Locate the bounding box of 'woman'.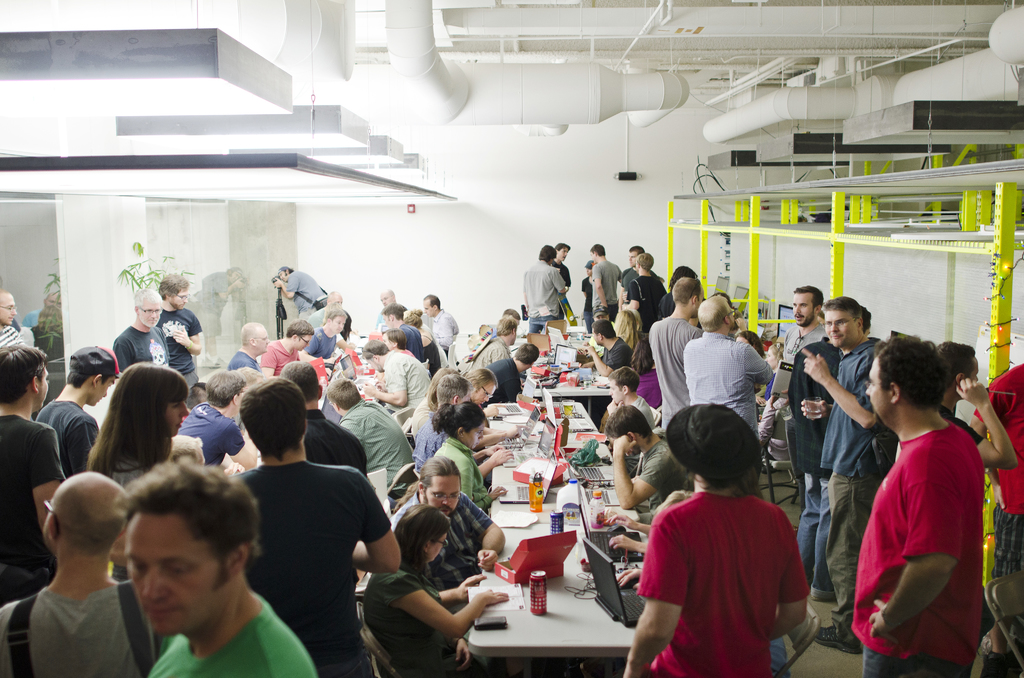
Bounding box: bbox=(757, 342, 787, 408).
